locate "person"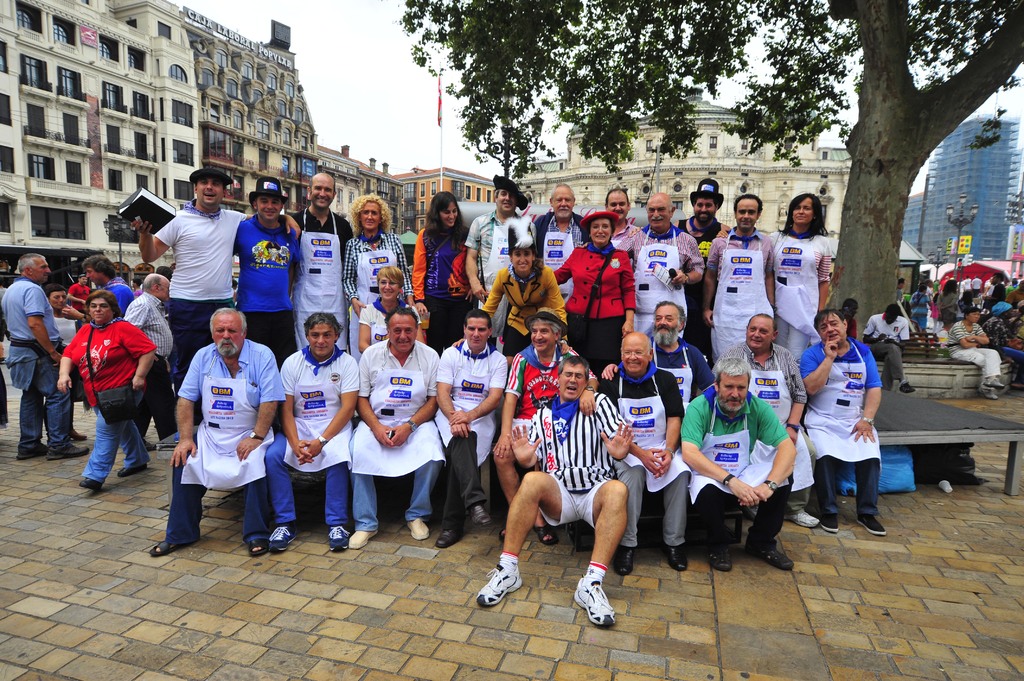
[678, 356, 799, 572]
